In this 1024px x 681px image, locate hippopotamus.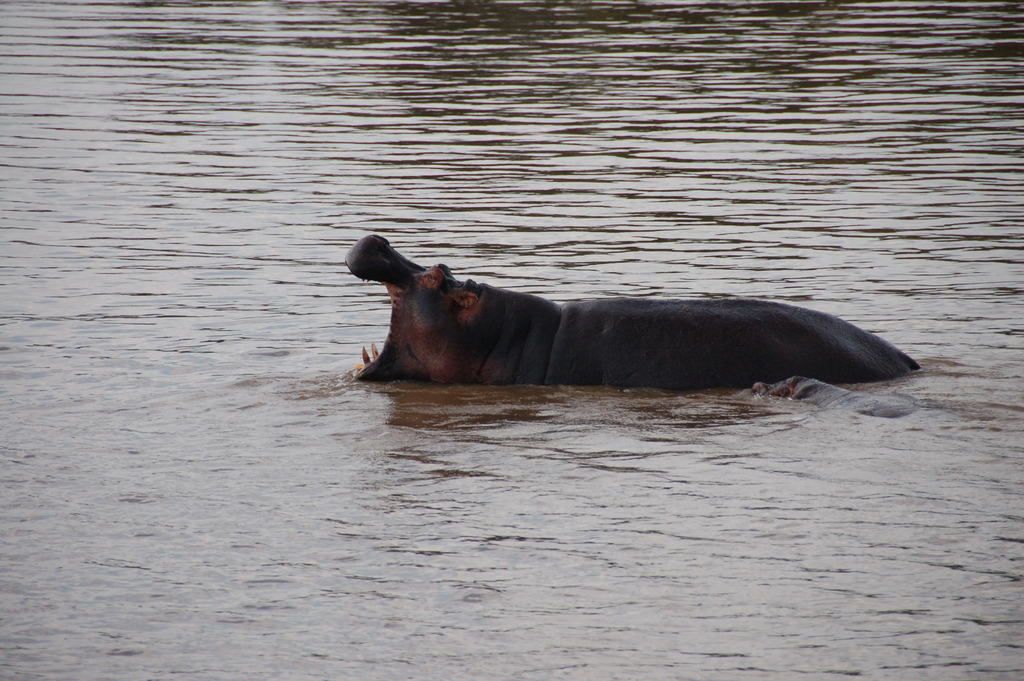
Bounding box: [x1=353, y1=233, x2=918, y2=392].
